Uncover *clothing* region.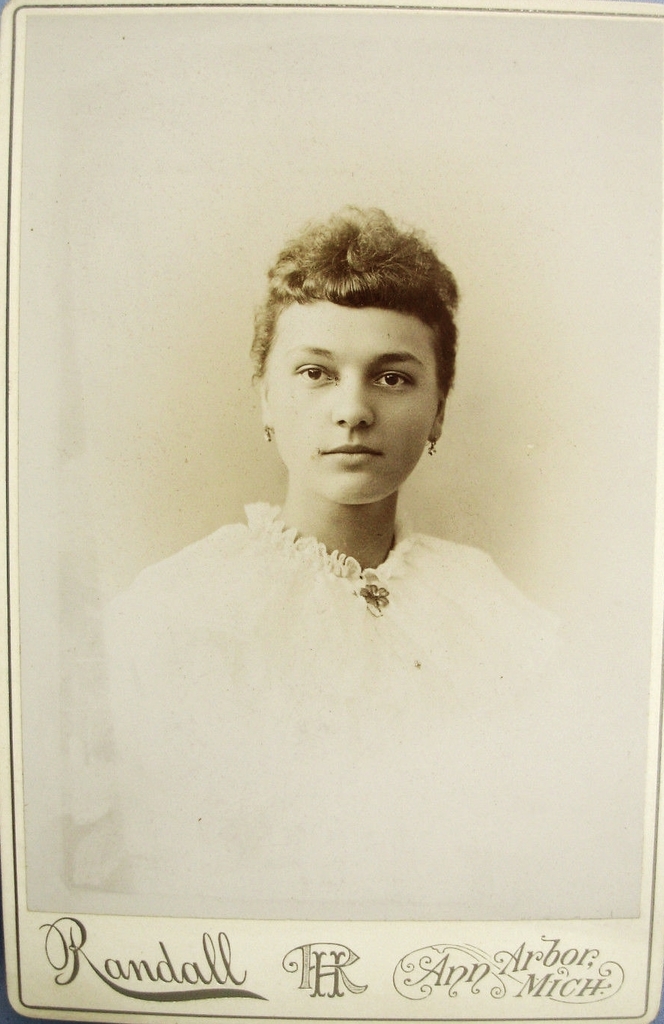
Uncovered: {"left": 113, "top": 477, "right": 562, "bottom": 838}.
